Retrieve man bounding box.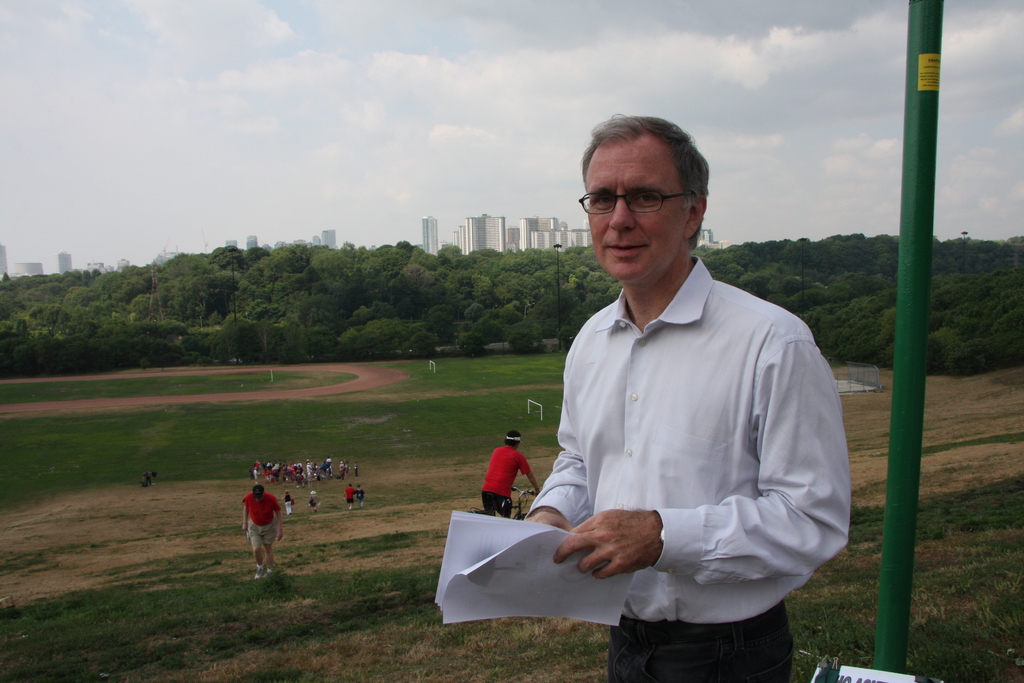
Bounding box: <region>239, 487, 283, 585</region>.
